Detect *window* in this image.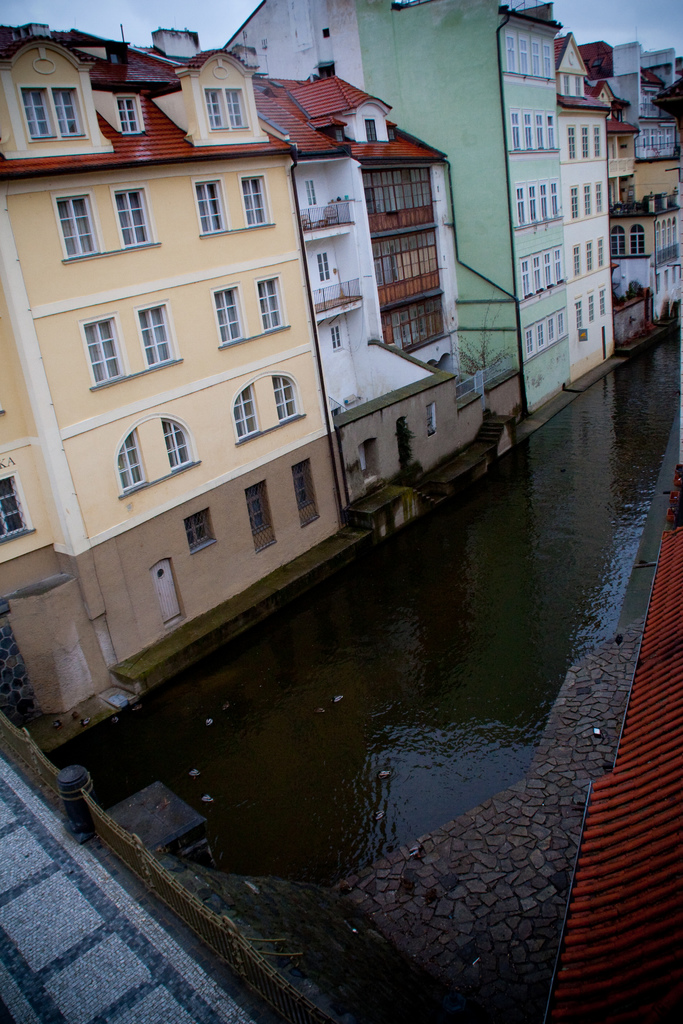
Detection: [x1=49, y1=83, x2=91, y2=142].
